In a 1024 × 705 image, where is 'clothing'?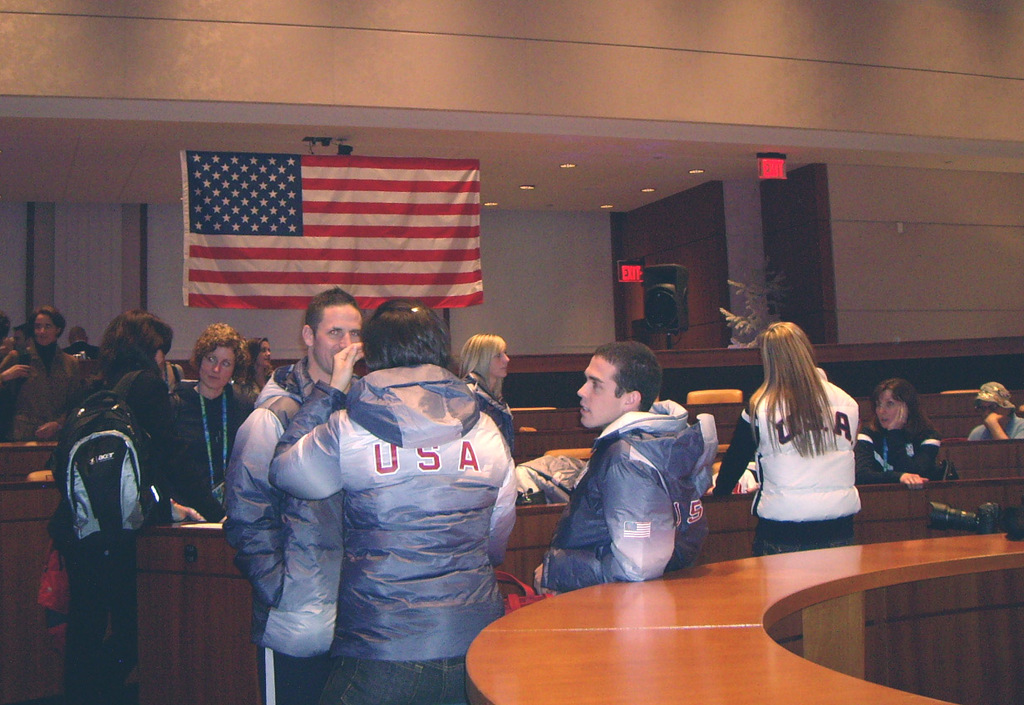
(533, 406, 711, 592).
